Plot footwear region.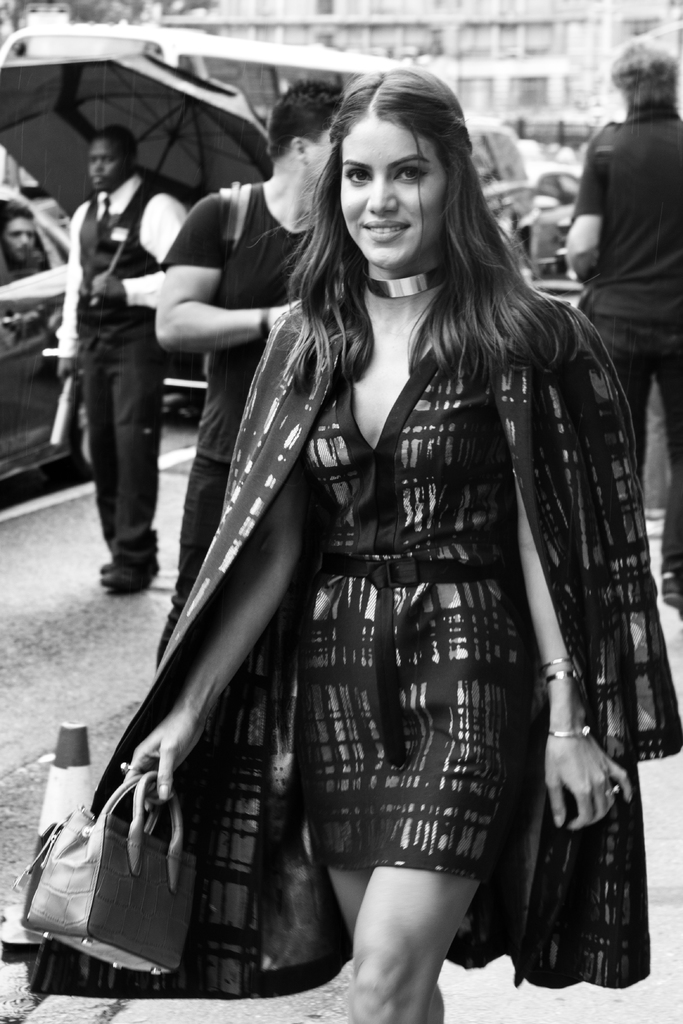
Plotted at box(656, 567, 682, 618).
